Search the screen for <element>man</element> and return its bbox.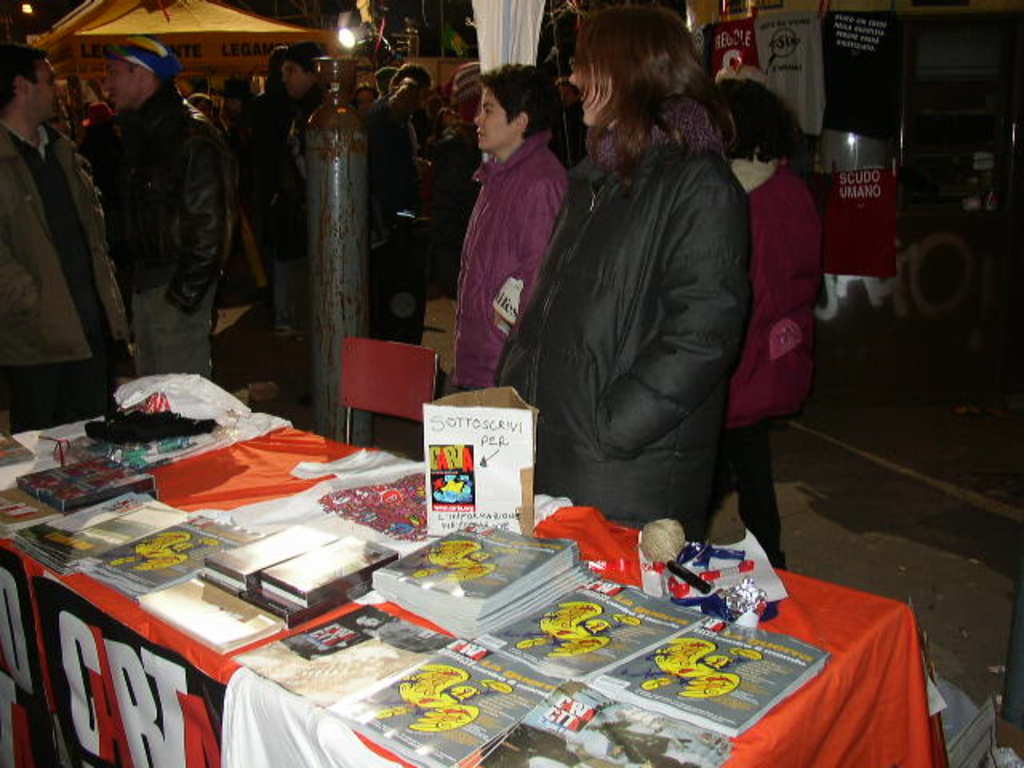
Found: x1=0, y1=43, x2=131, y2=435.
